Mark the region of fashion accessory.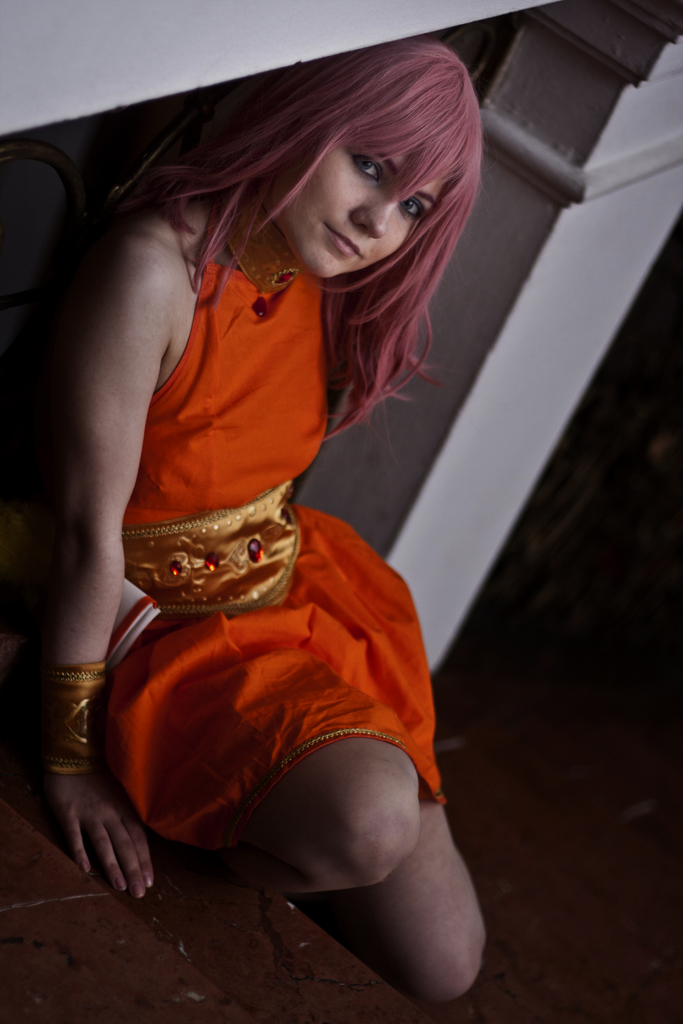
Region: detection(117, 479, 299, 614).
